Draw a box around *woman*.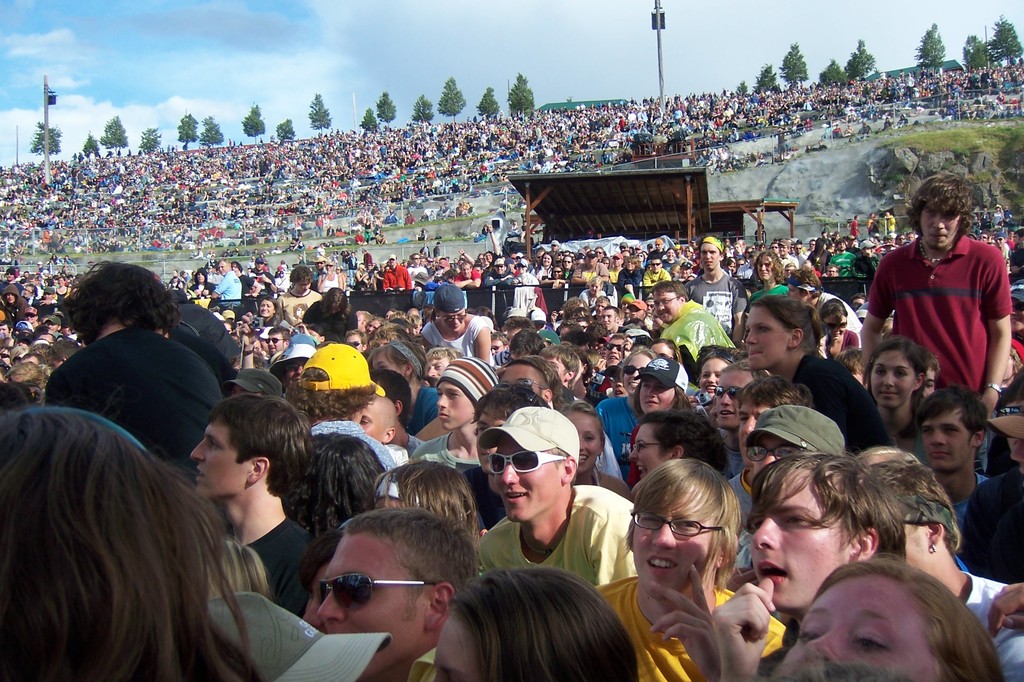
424:567:637:681.
